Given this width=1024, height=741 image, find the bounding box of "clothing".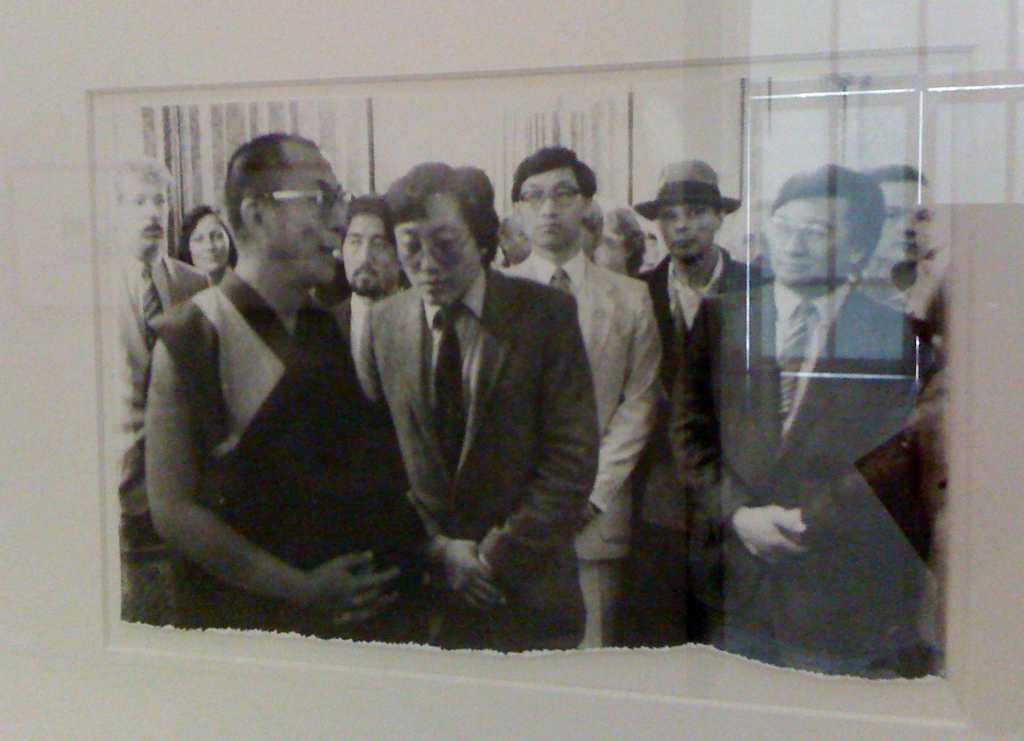
crop(502, 241, 664, 650).
